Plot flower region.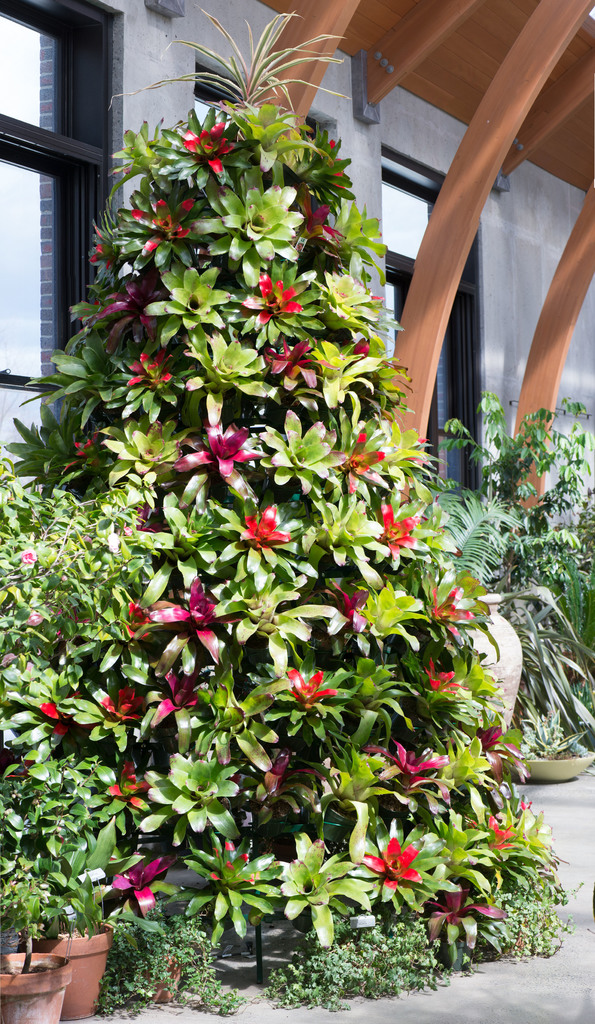
Plotted at pyautogui.locateOnScreen(112, 862, 178, 906).
